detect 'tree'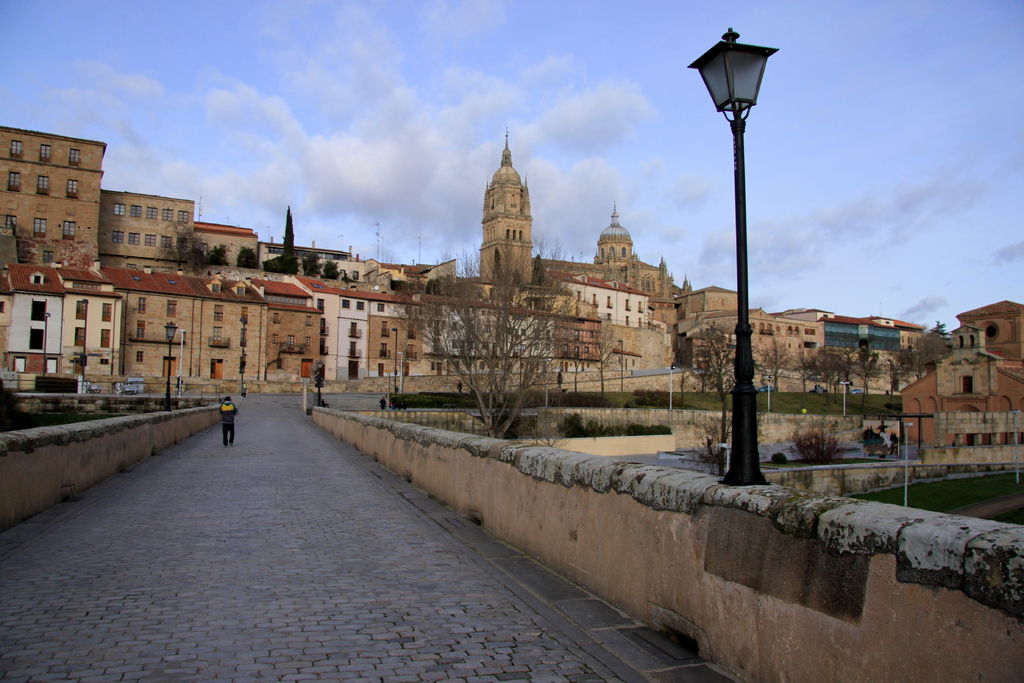
x1=396 y1=280 x2=596 y2=411
